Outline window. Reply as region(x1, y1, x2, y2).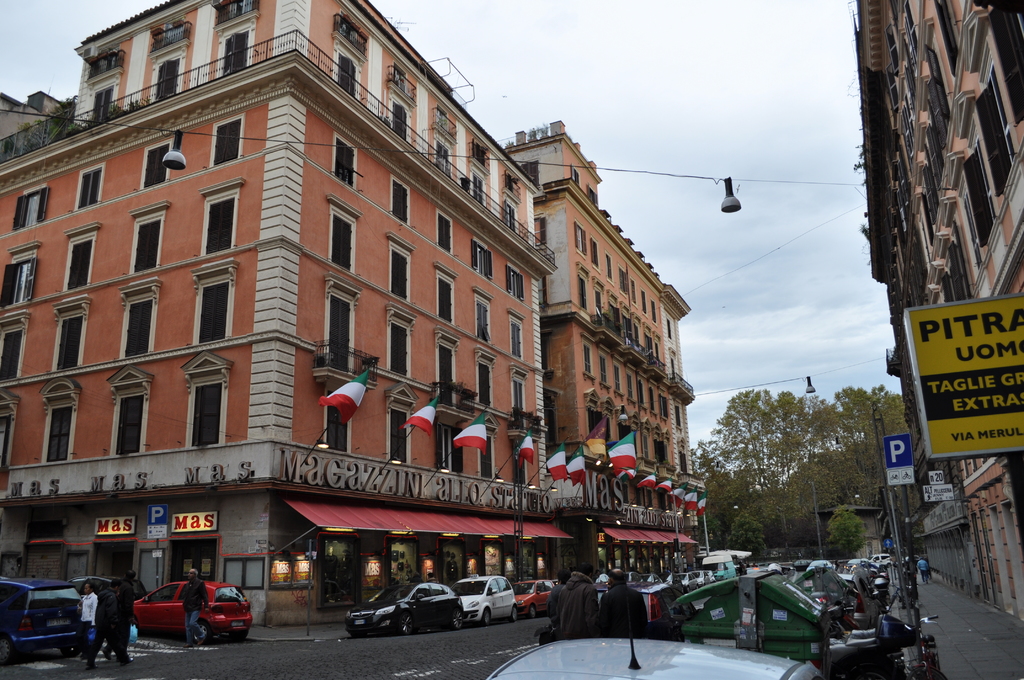
region(471, 238, 495, 280).
